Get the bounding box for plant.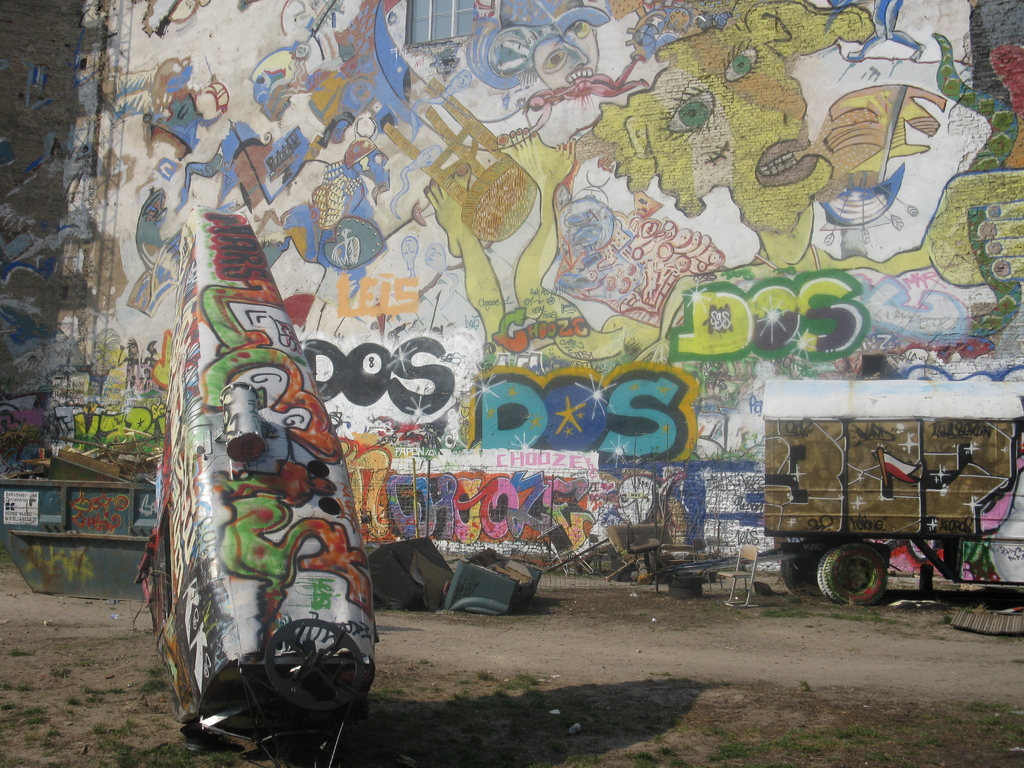
x1=140, y1=742, x2=186, y2=767.
